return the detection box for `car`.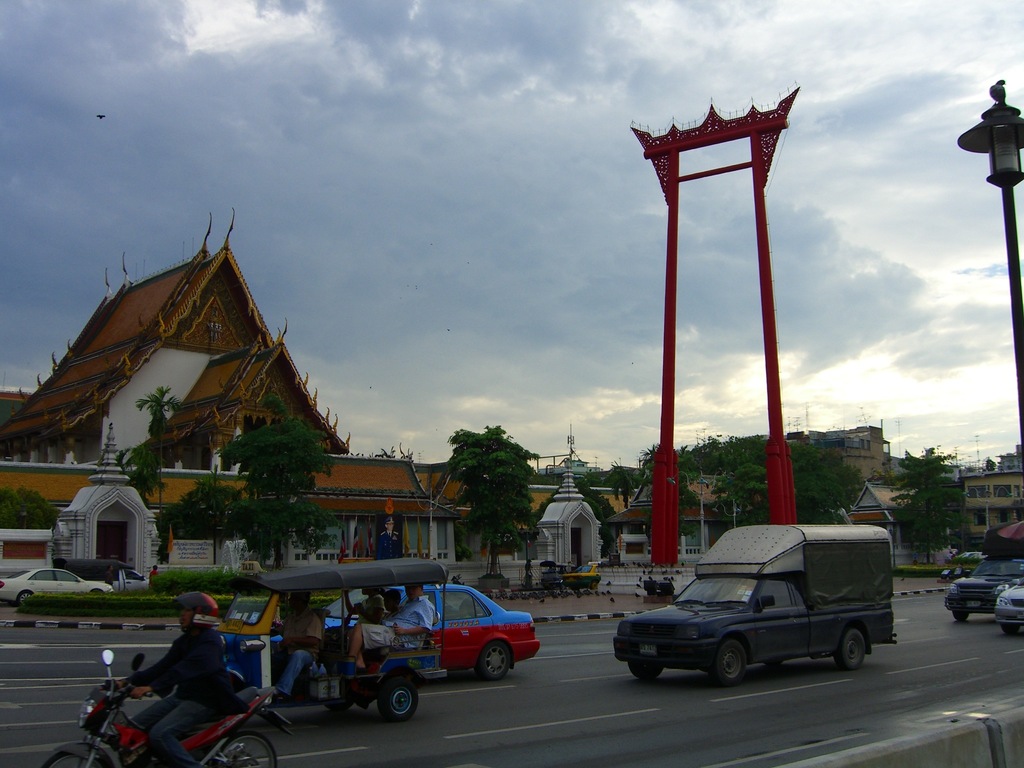
bbox=[0, 569, 112, 604].
